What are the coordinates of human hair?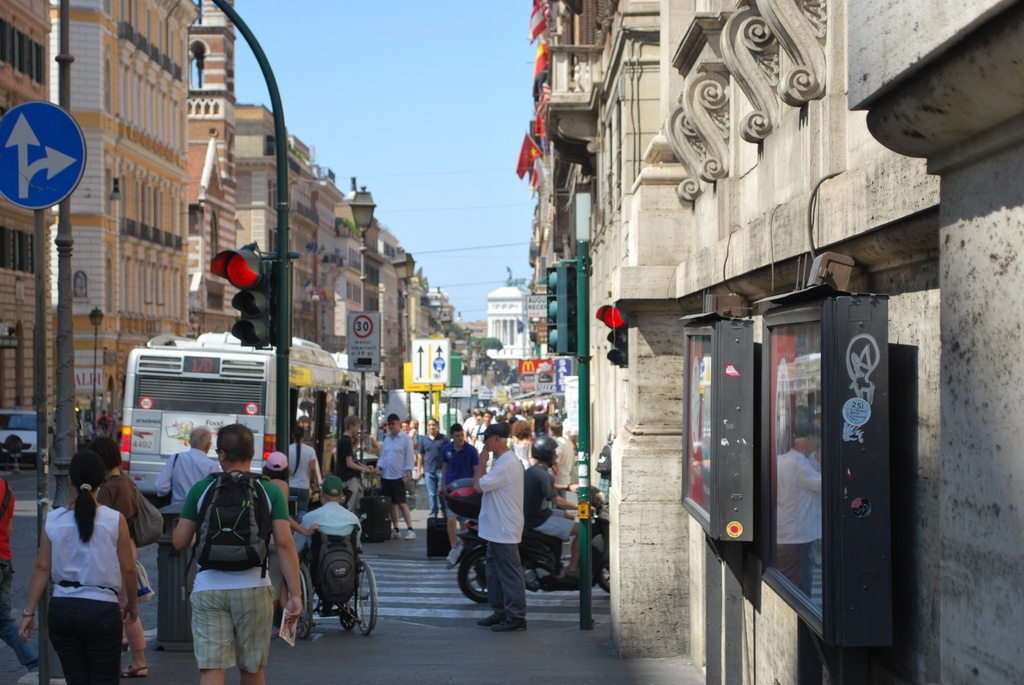
<region>93, 437, 124, 471</region>.
